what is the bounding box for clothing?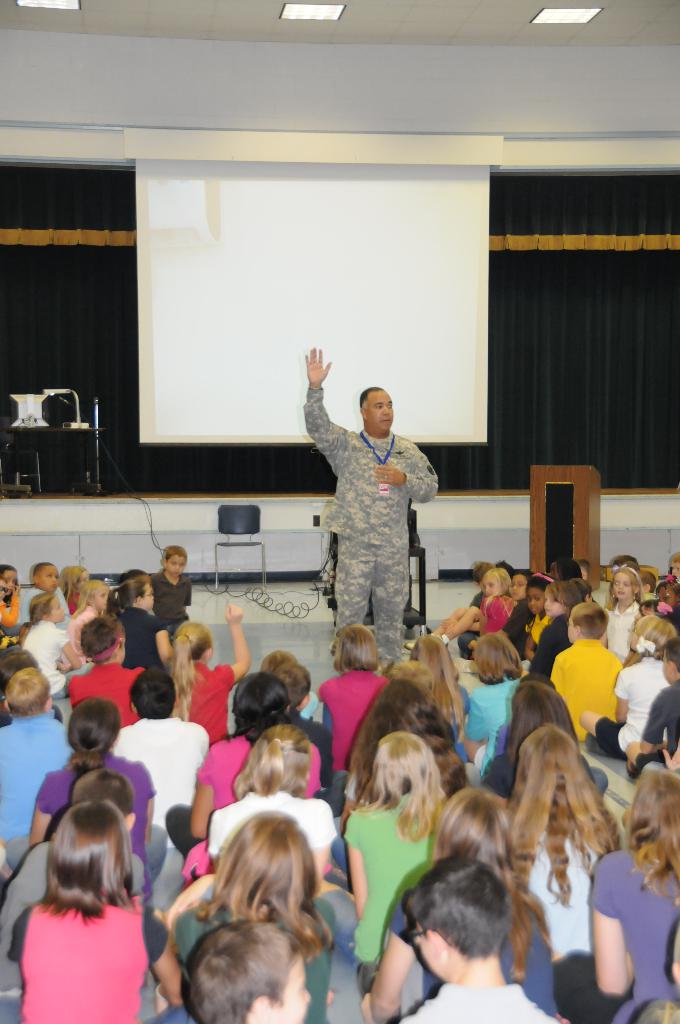
(4,889,174,1023).
